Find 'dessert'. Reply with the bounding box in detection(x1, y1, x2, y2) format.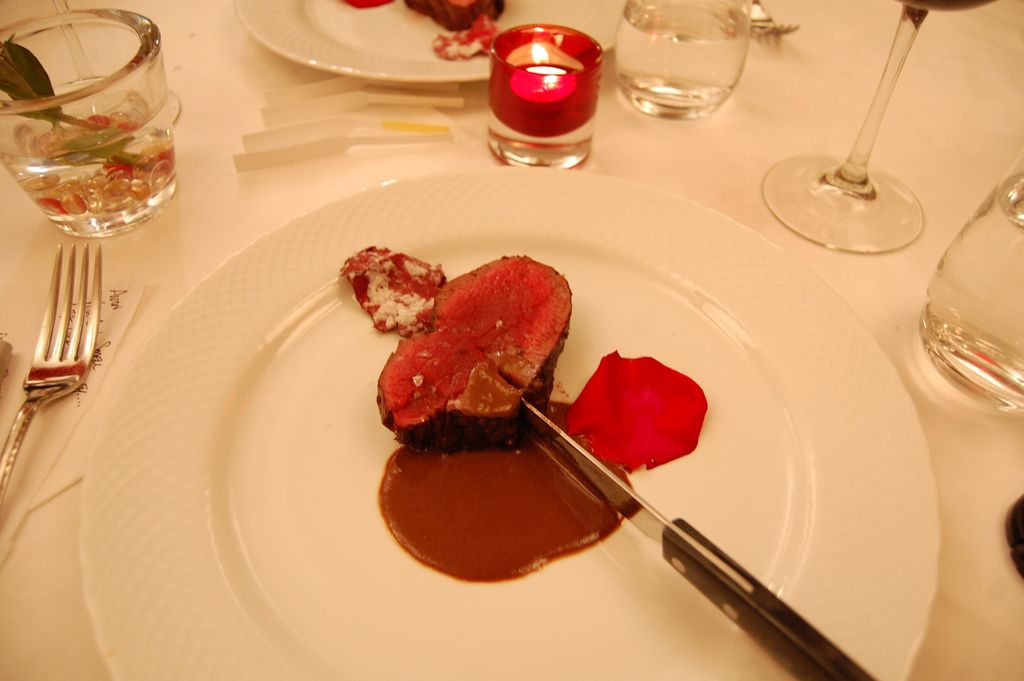
detection(335, 245, 714, 584).
